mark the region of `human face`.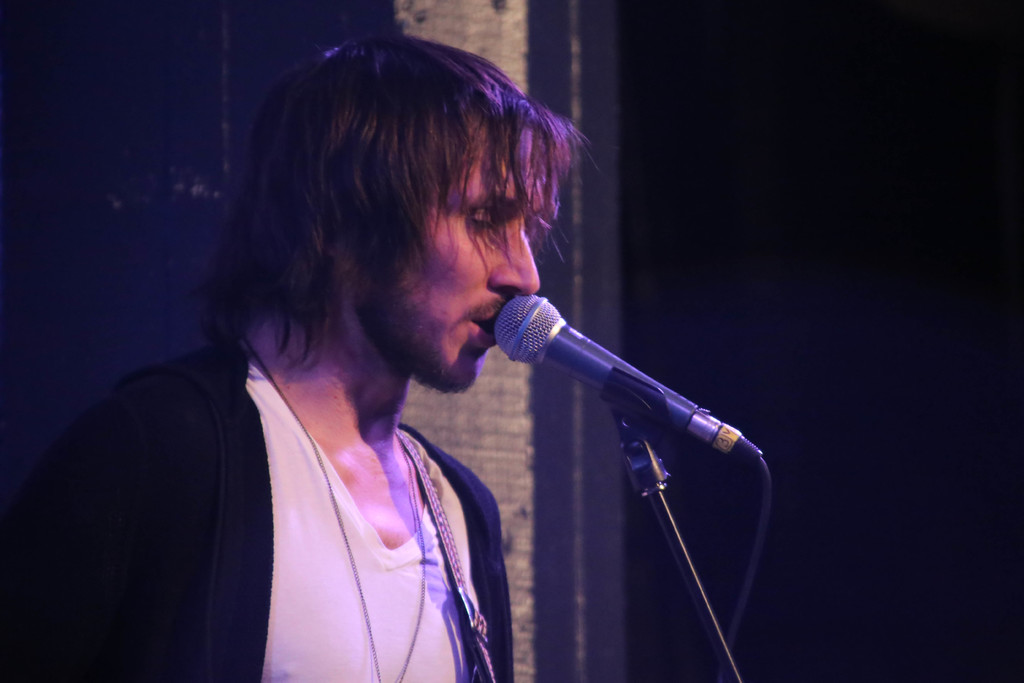
Region: detection(376, 119, 552, 410).
